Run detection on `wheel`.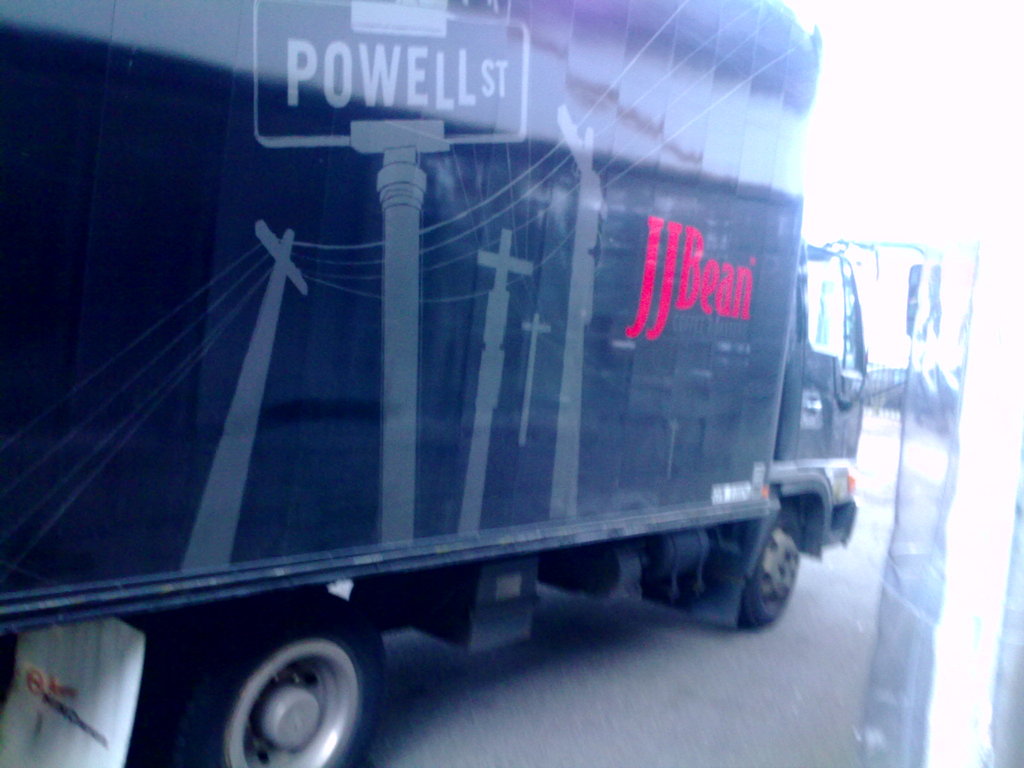
Result: 739/506/799/627.
